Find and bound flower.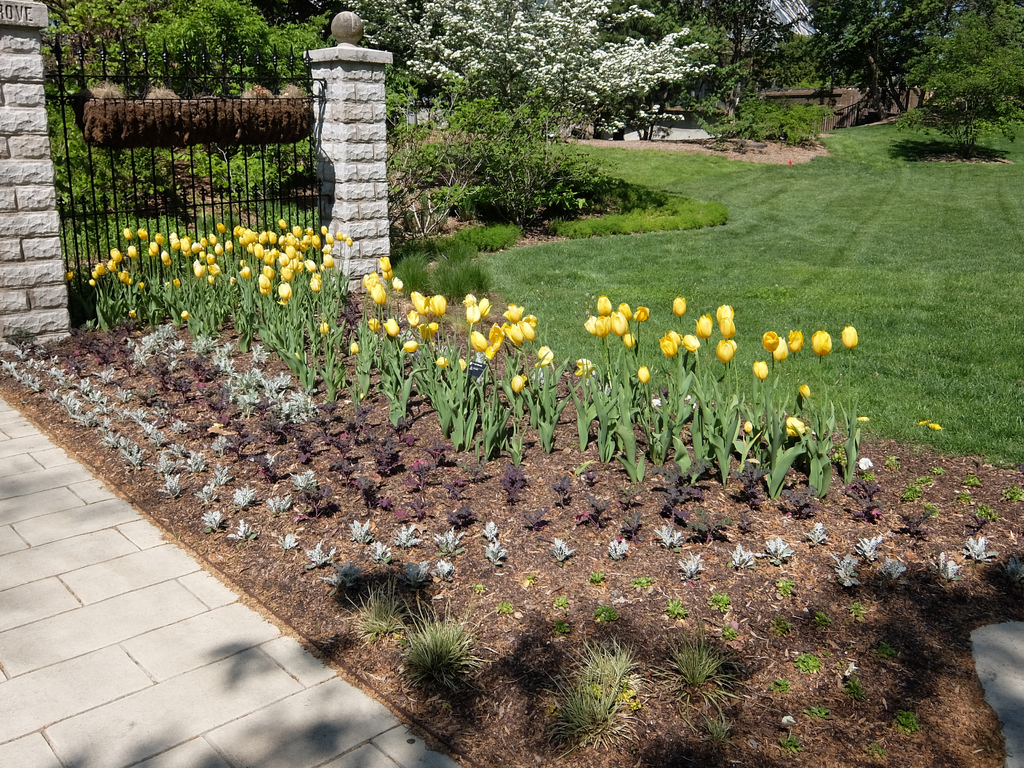
Bound: 714:340:731:364.
